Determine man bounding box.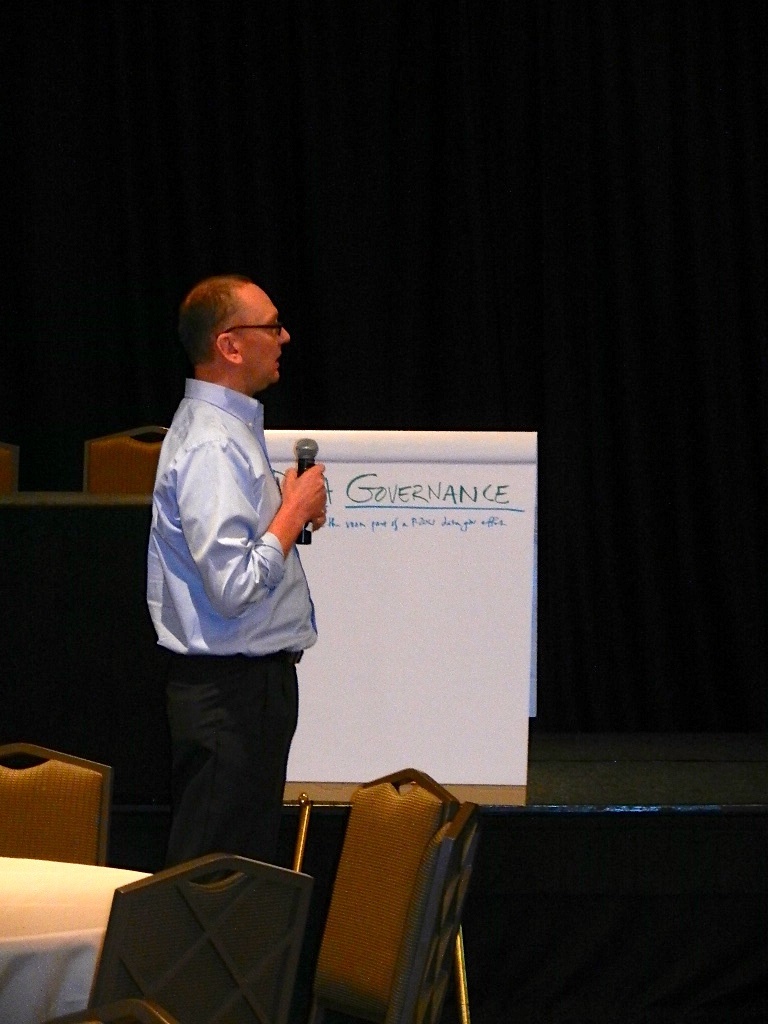
Determined: x1=129, y1=259, x2=353, y2=865.
